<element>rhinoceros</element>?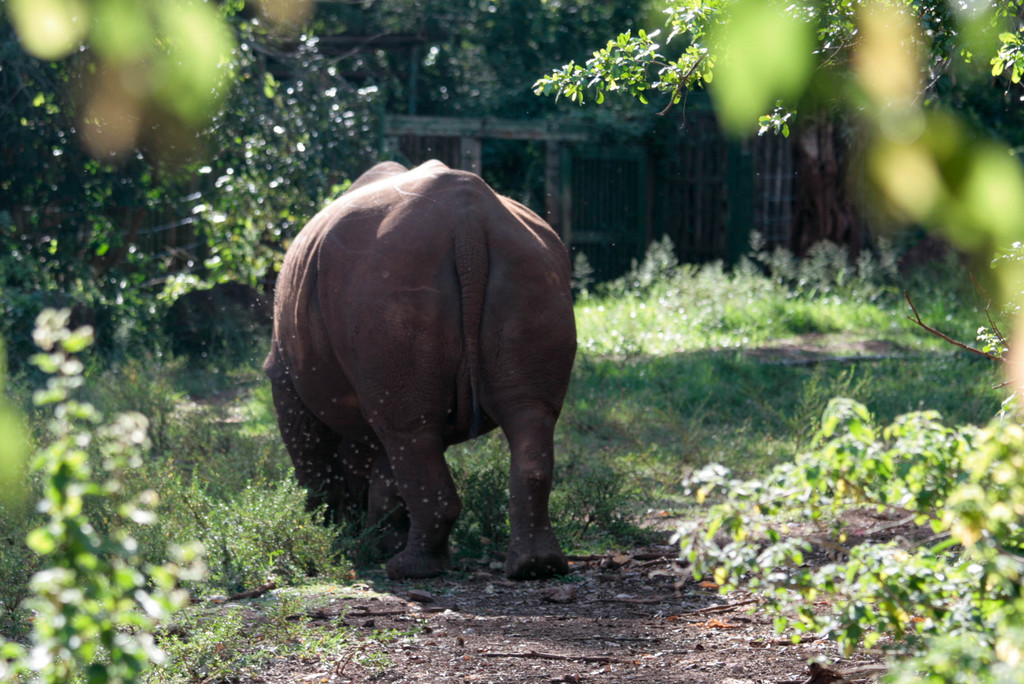
bbox=(251, 151, 584, 581)
